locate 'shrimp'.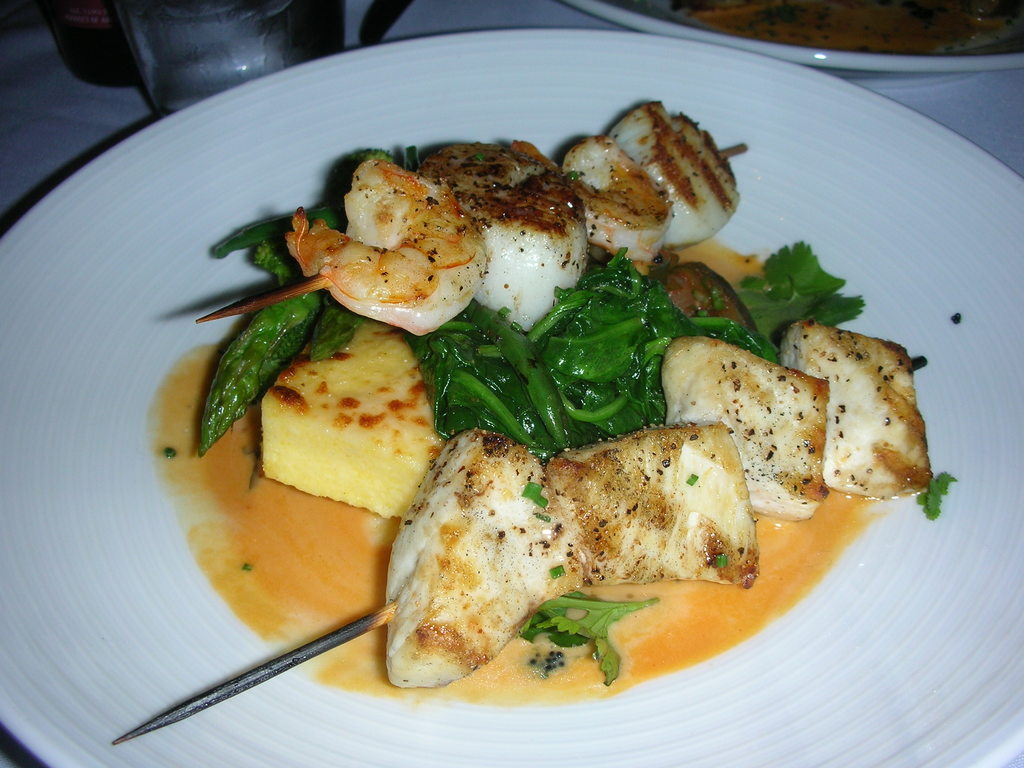
Bounding box: 558:131:666:267.
